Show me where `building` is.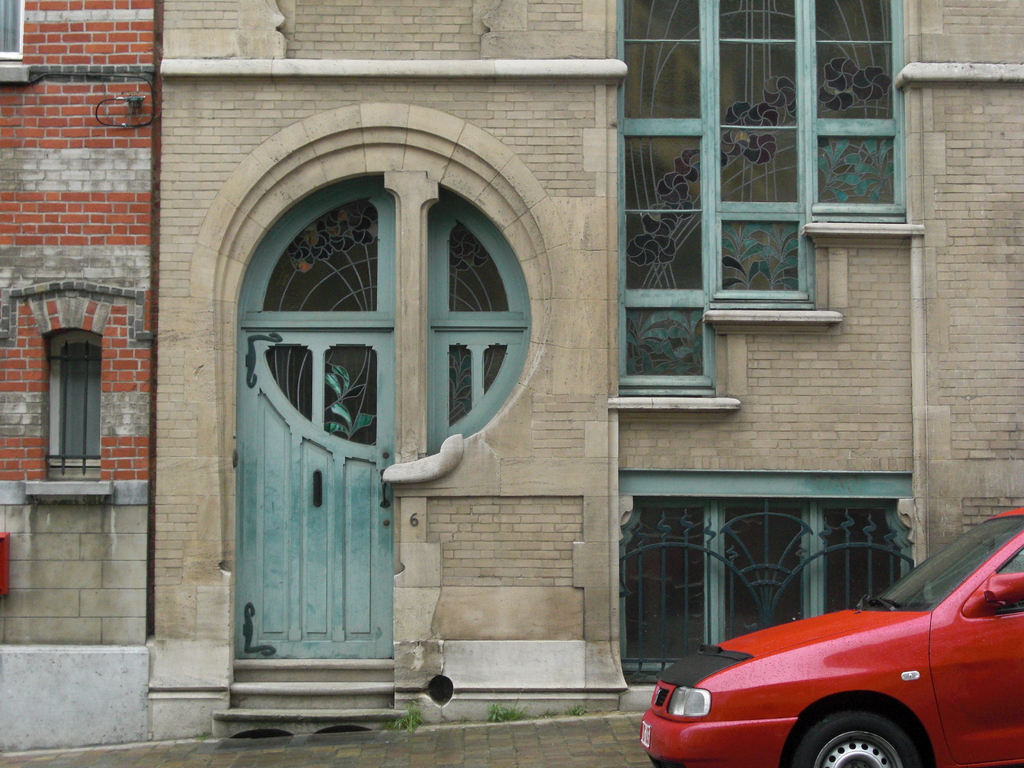
`building` is at (0, 0, 1023, 751).
